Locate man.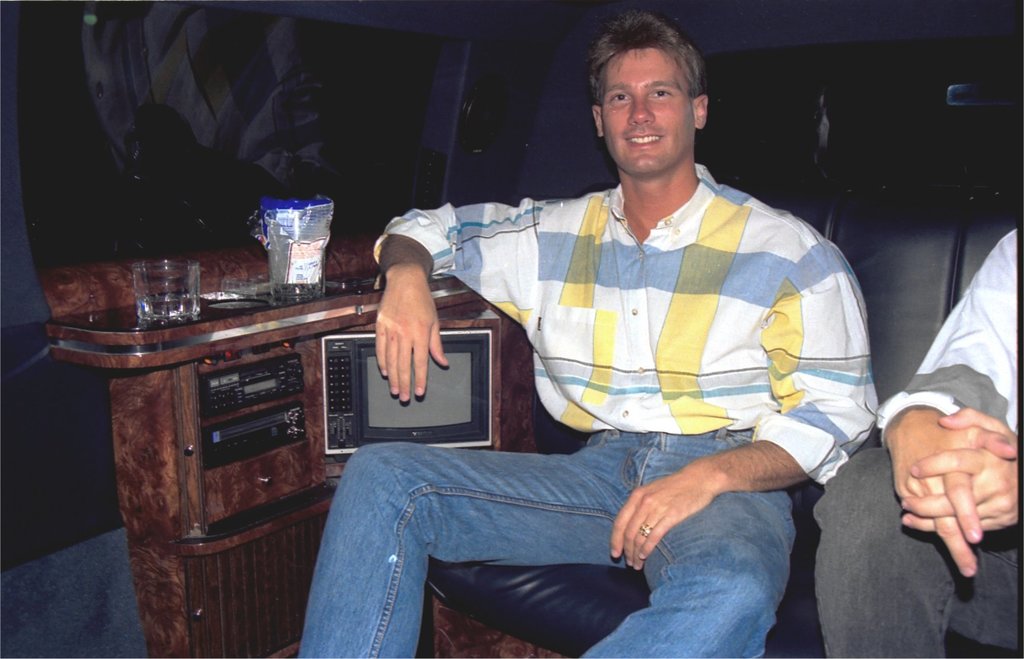
Bounding box: 285 8 876 658.
